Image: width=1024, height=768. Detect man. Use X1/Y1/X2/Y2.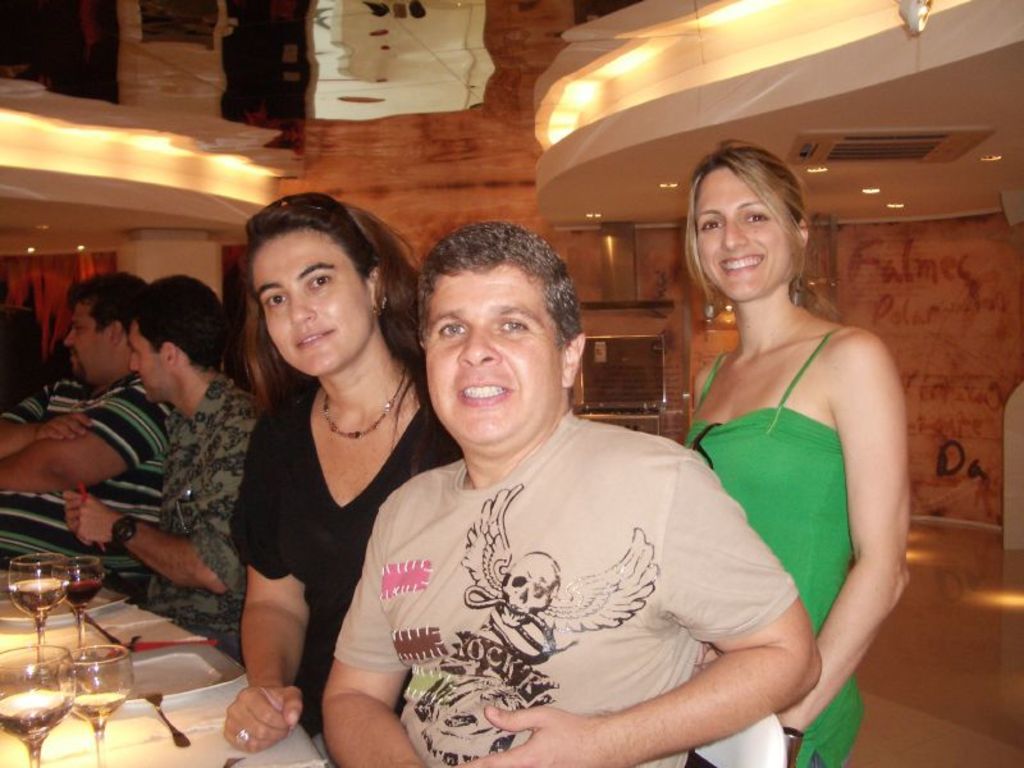
0/273/172/570.
